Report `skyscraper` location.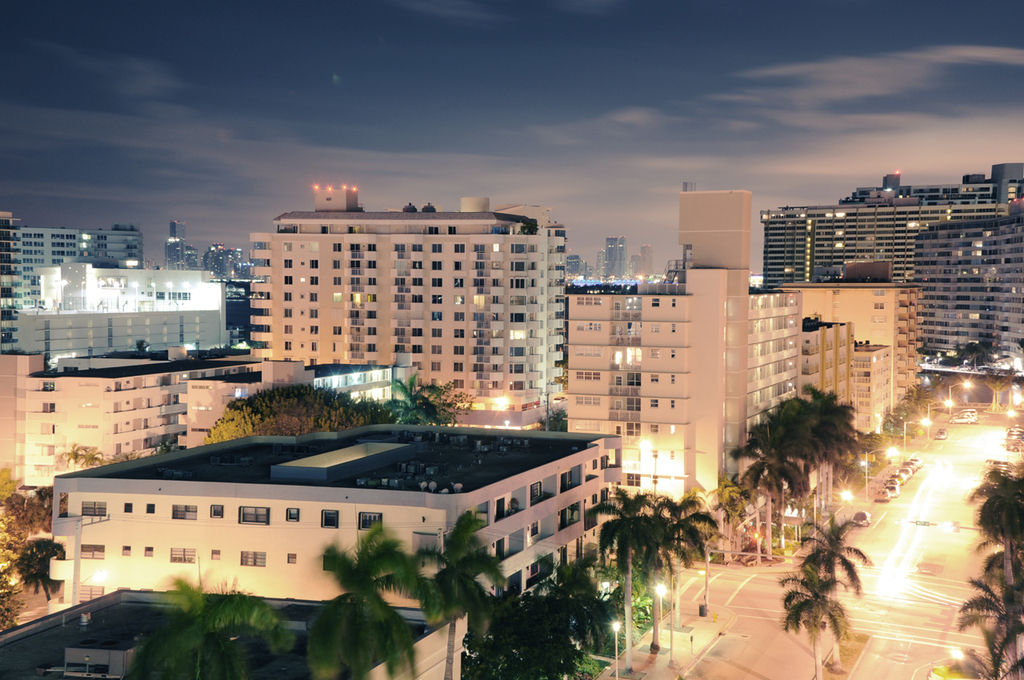
Report: select_region(634, 241, 658, 282).
